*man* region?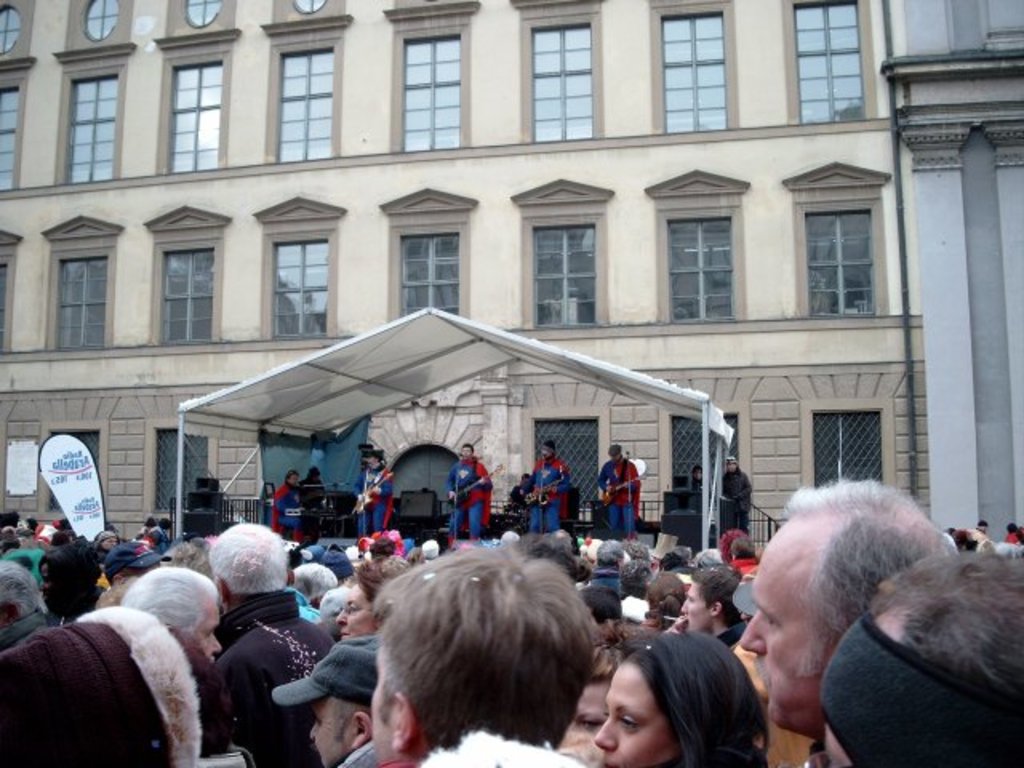
box(595, 539, 626, 598)
